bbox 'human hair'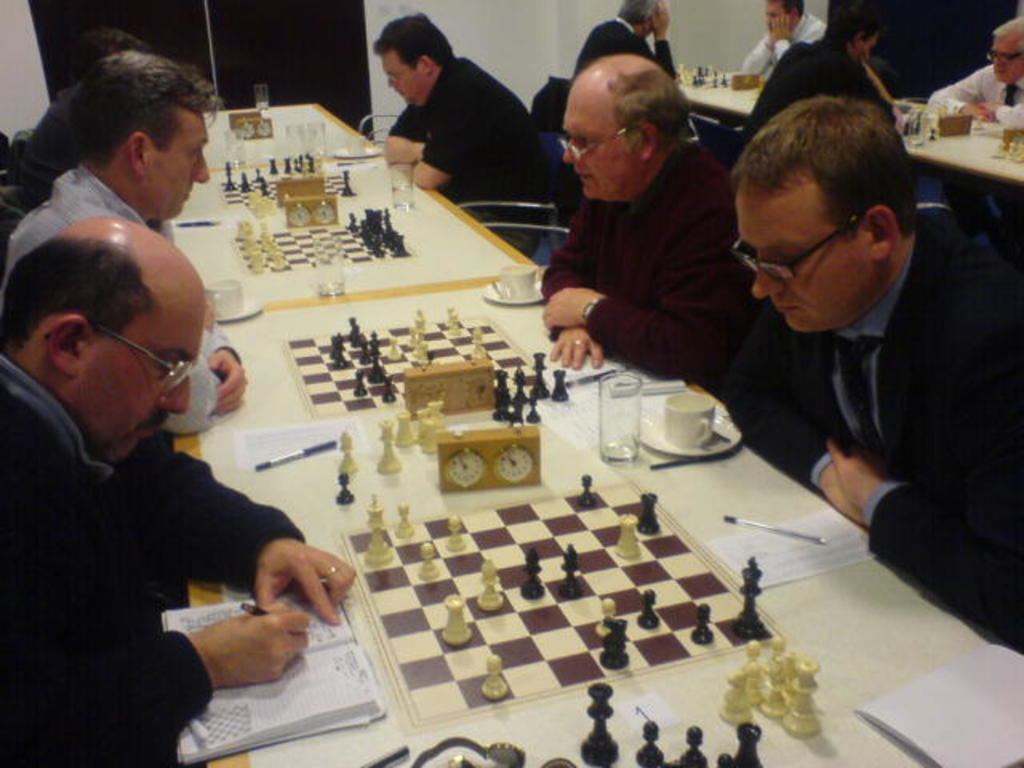
602/69/691/152
